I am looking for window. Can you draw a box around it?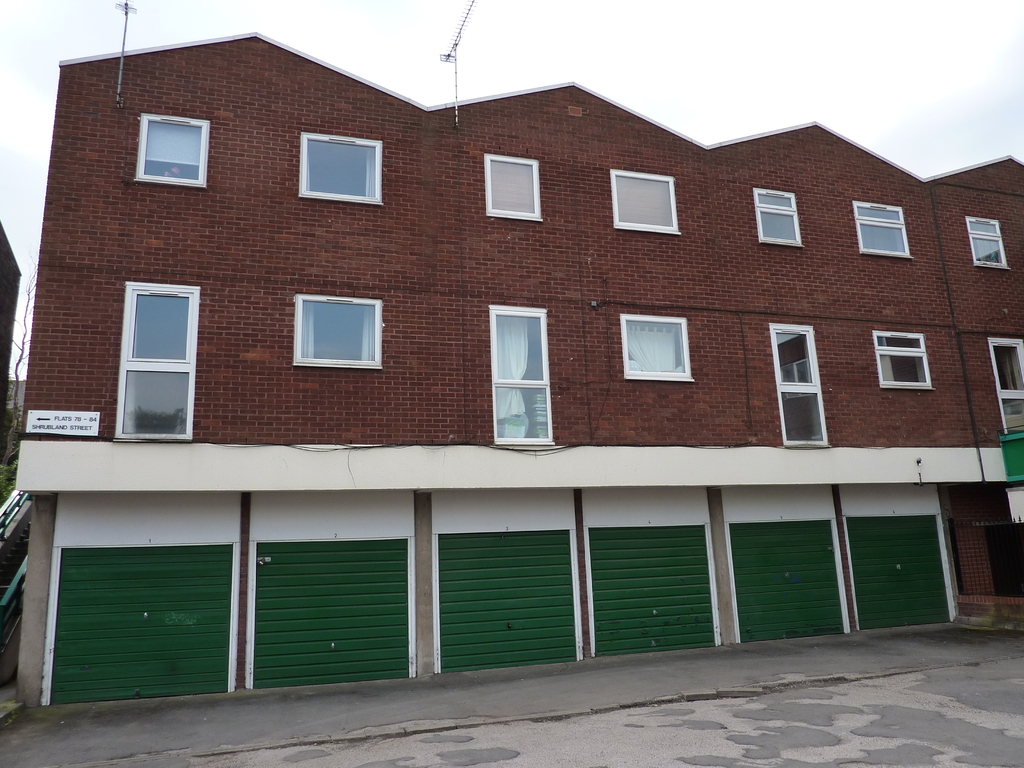
Sure, the bounding box is [x1=488, y1=304, x2=552, y2=447].
